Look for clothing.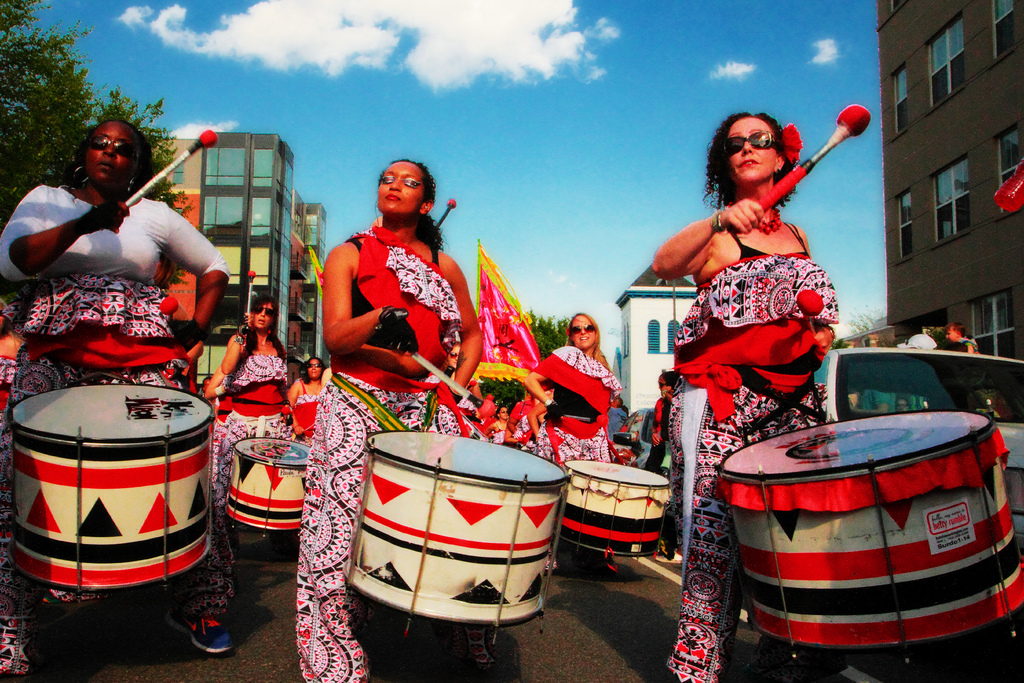
Found: box(0, 178, 227, 679).
